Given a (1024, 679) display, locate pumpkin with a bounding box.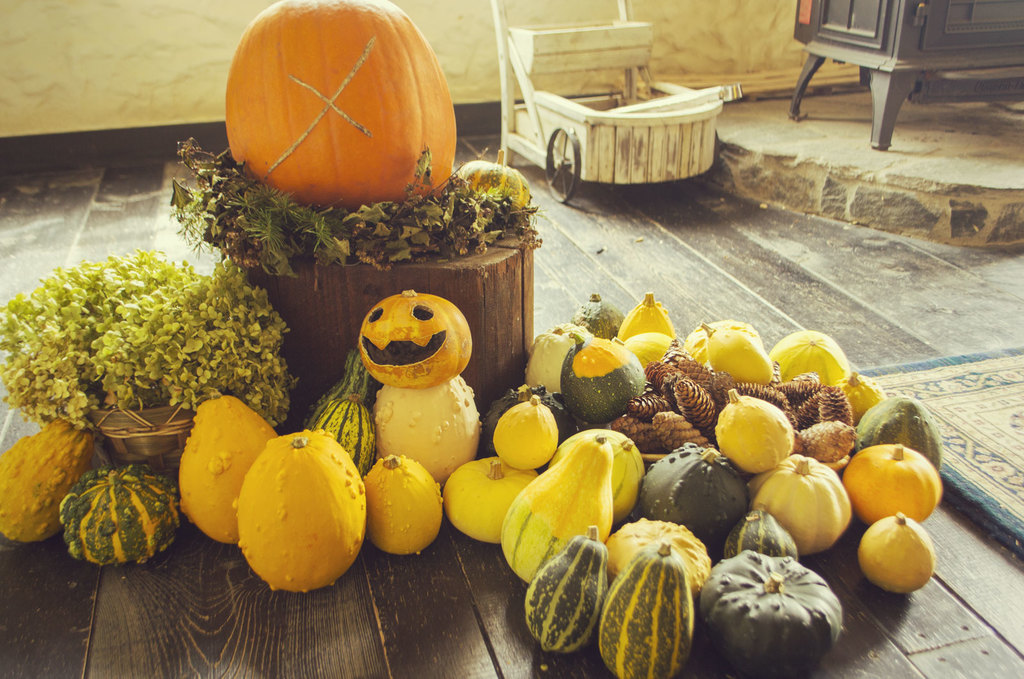
Located: x1=698, y1=547, x2=844, y2=678.
